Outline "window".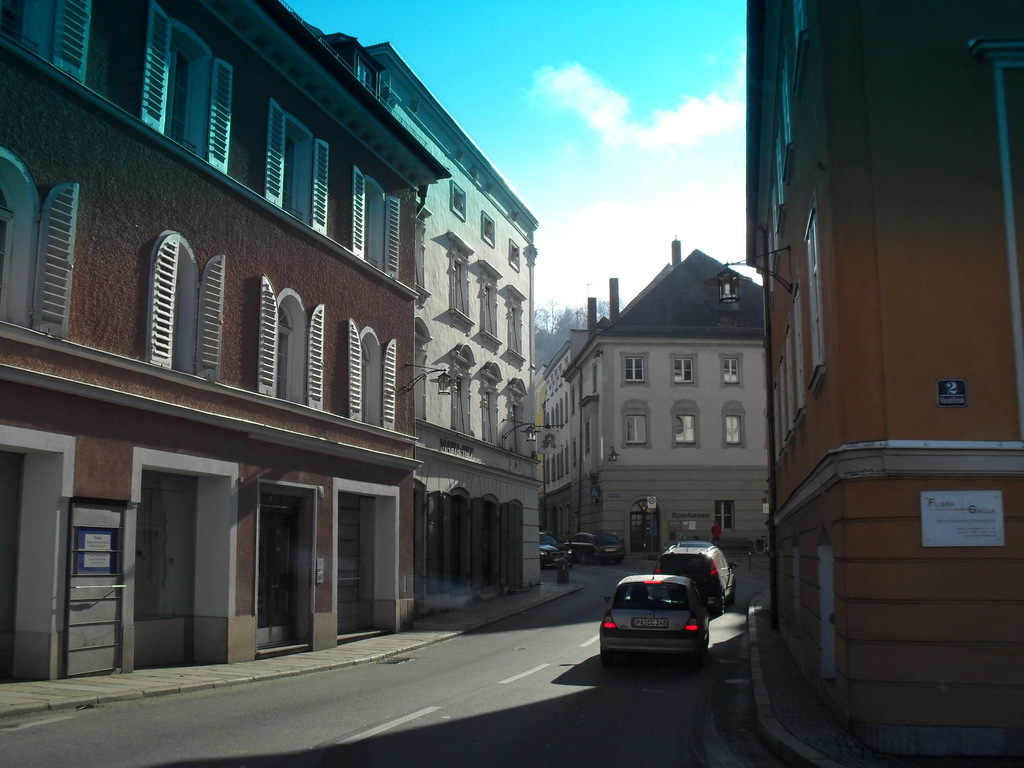
Outline: bbox=[473, 275, 501, 341].
